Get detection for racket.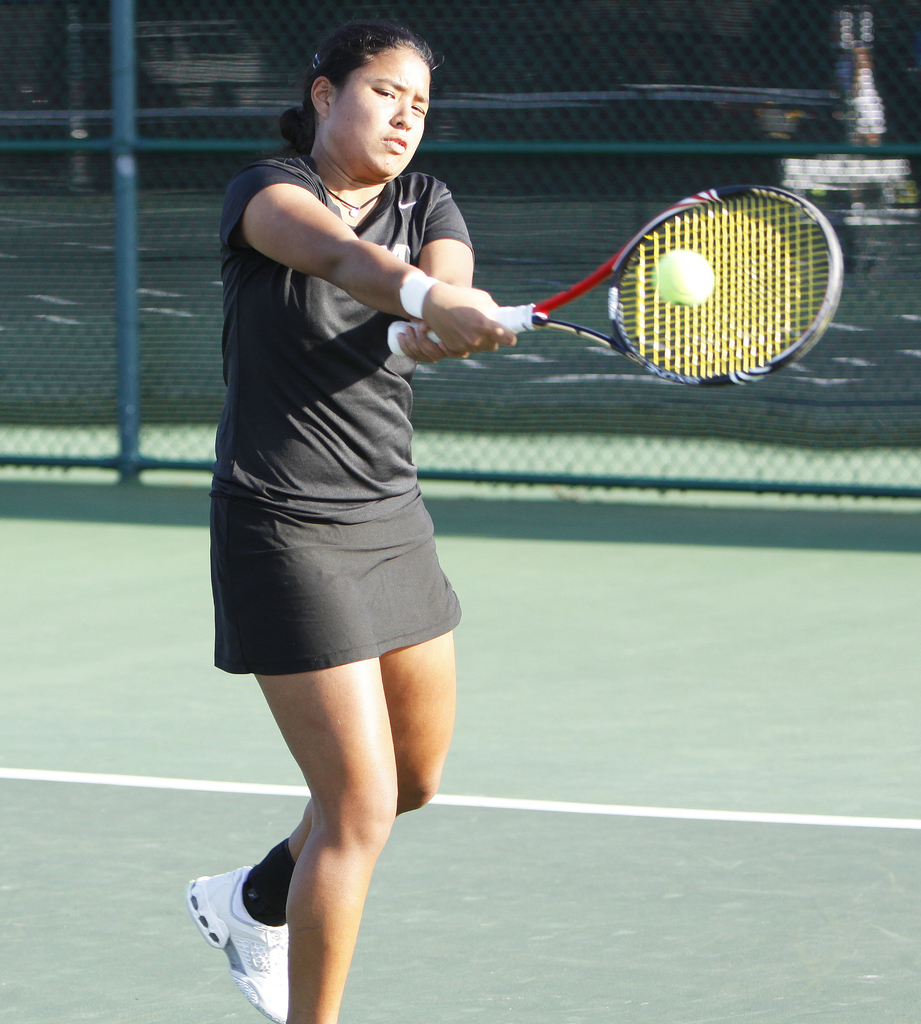
Detection: region(379, 183, 846, 393).
